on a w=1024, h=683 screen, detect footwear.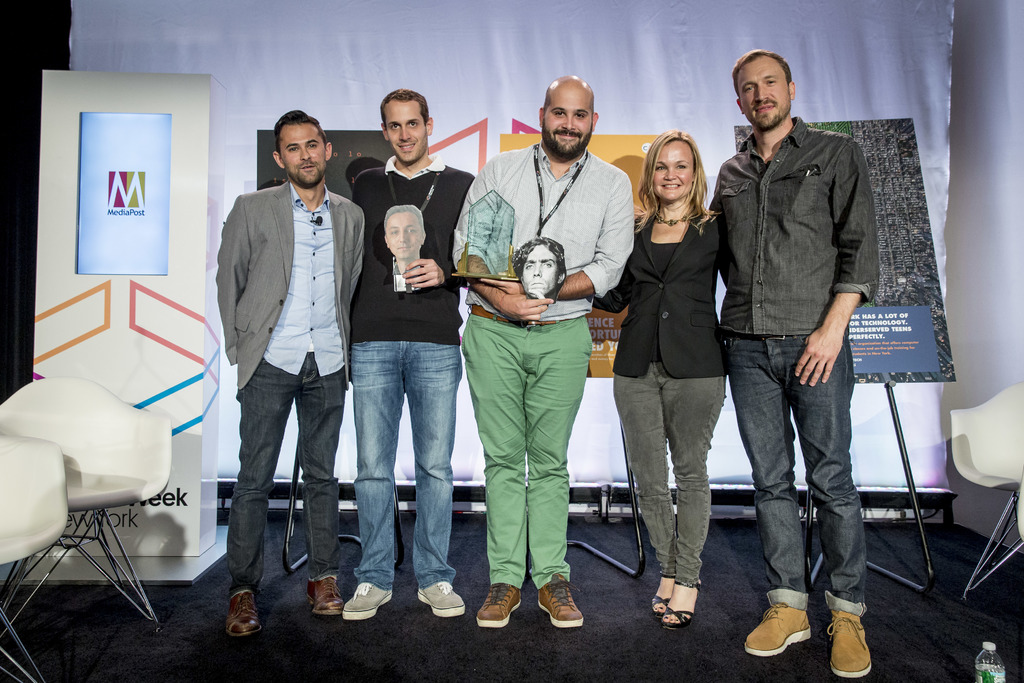
x1=340, y1=579, x2=396, y2=619.
